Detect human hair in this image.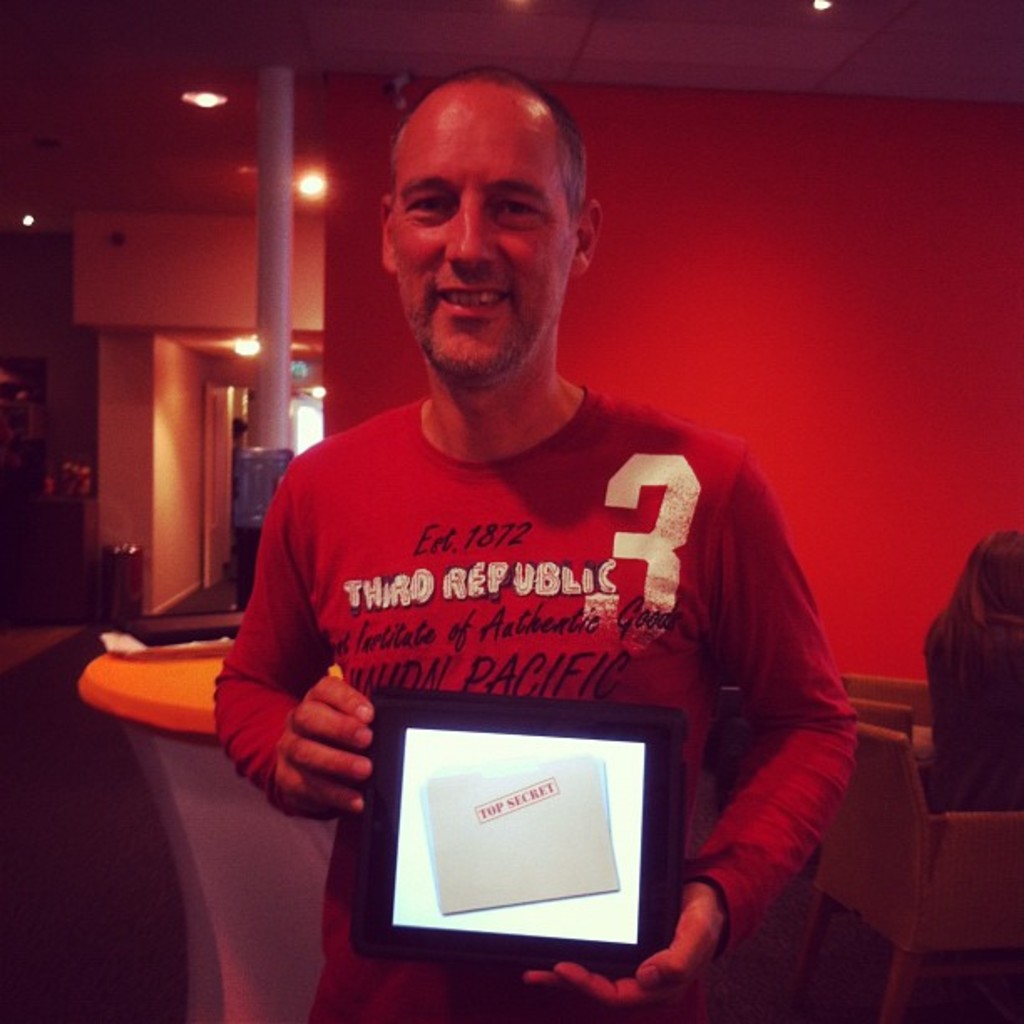
Detection: 378 59 589 223.
